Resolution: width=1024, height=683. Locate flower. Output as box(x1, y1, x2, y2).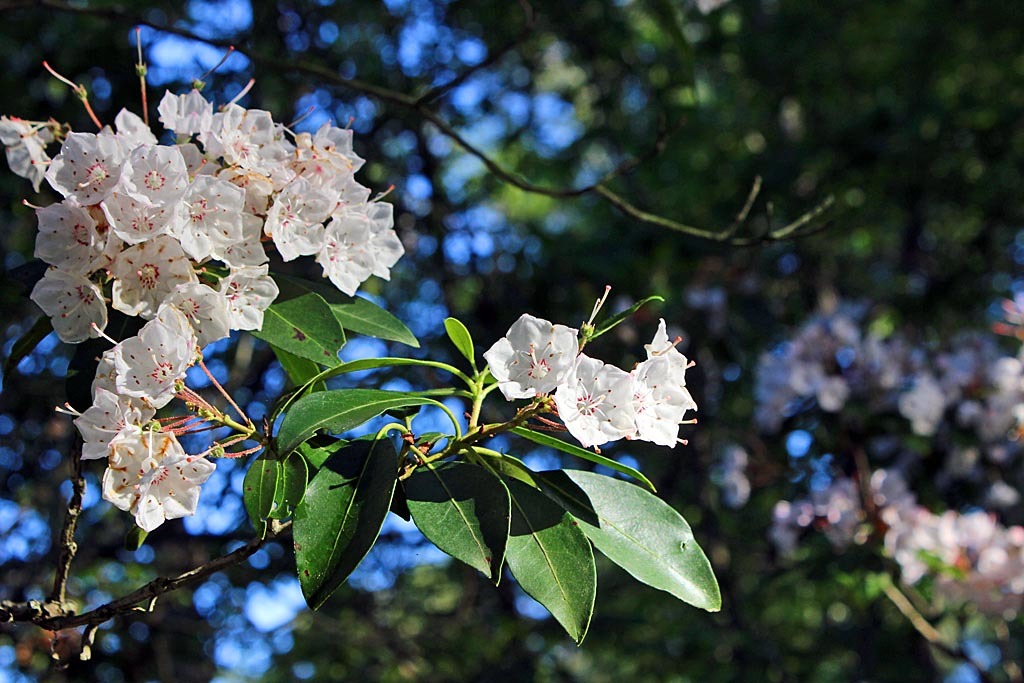
box(295, 153, 374, 208).
